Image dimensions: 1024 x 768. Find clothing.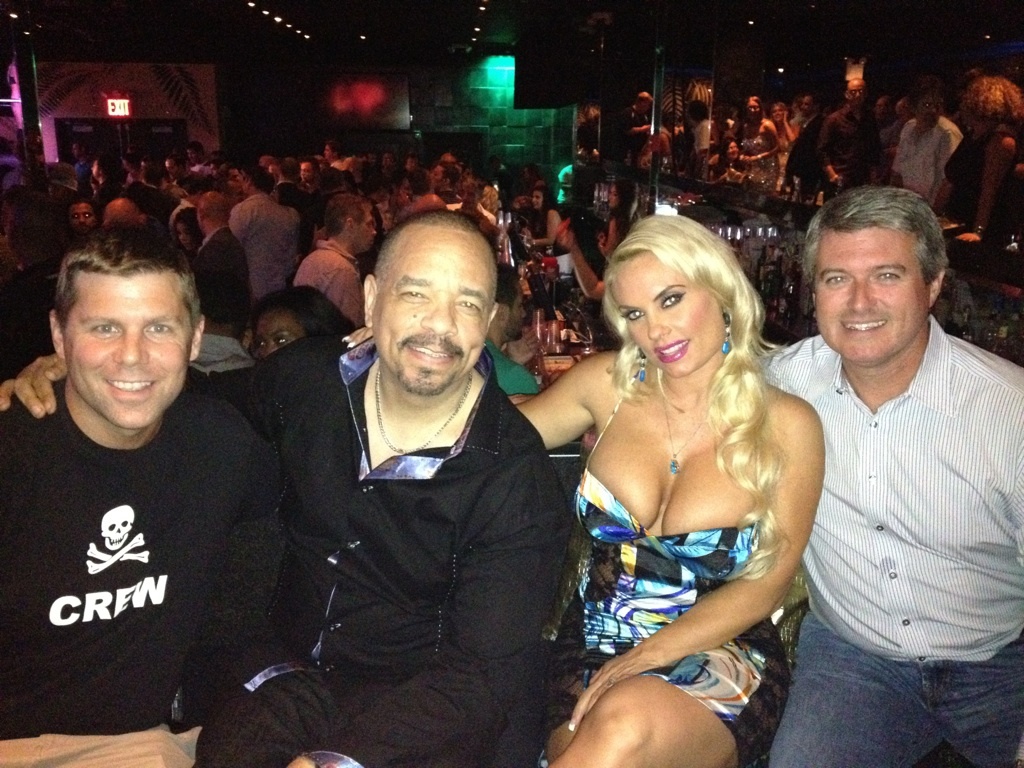
detection(753, 334, 1023, 767).
